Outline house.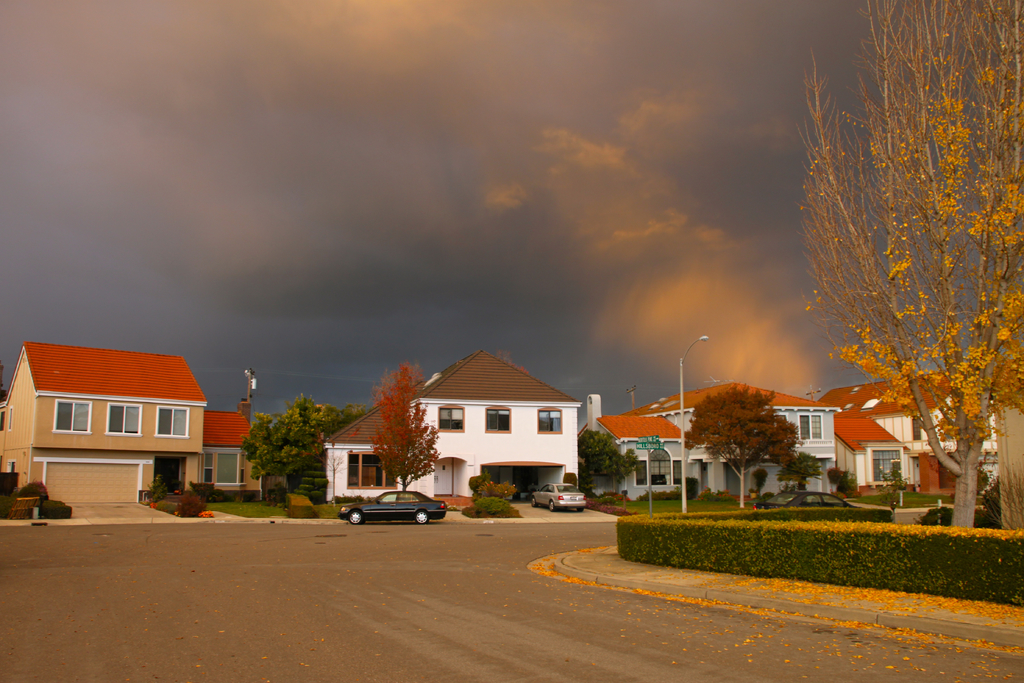
Outline: 580:411:687:507.
